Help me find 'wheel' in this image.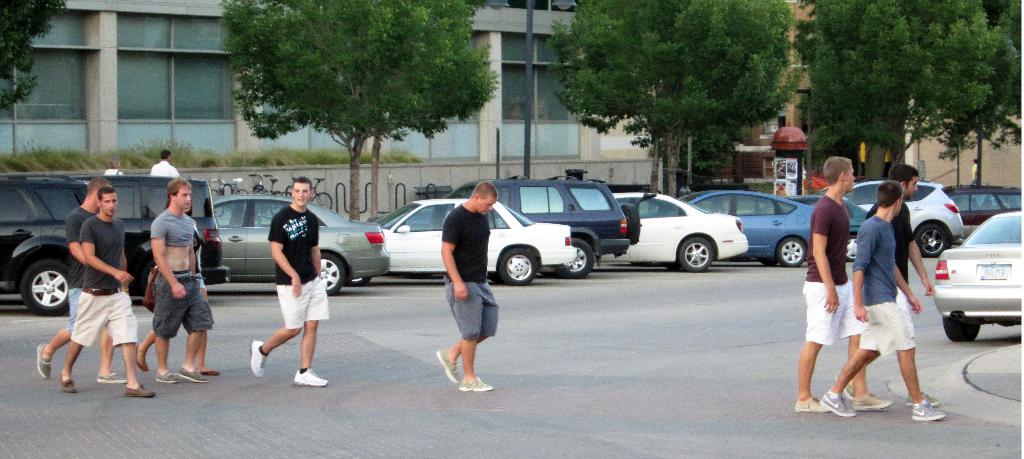
Found it: box(670, 236, 715, 273).
